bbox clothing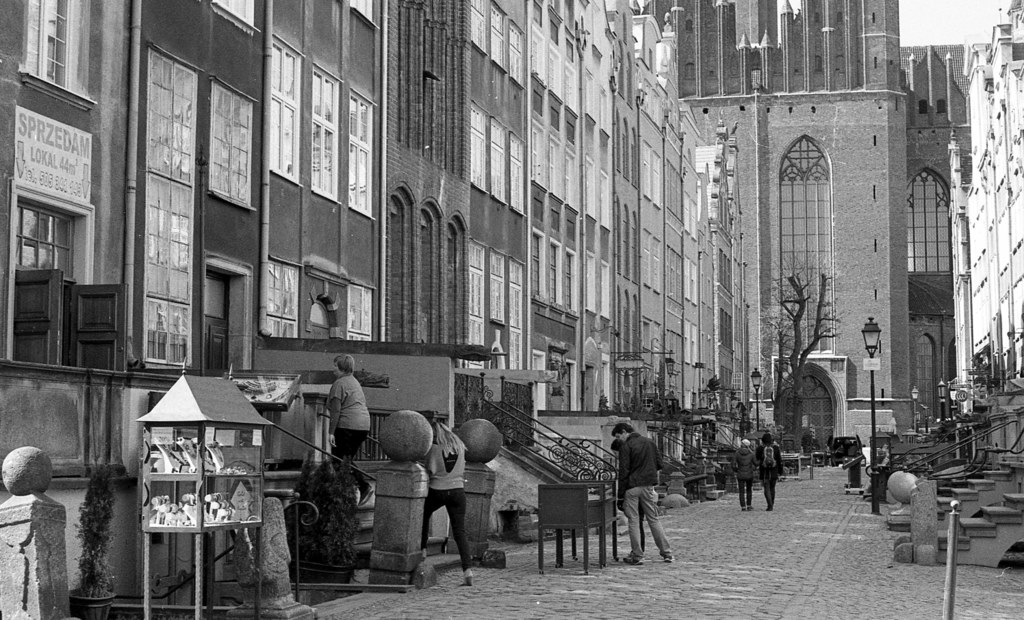
x1=731 y1=448 x2=760 y2=508
